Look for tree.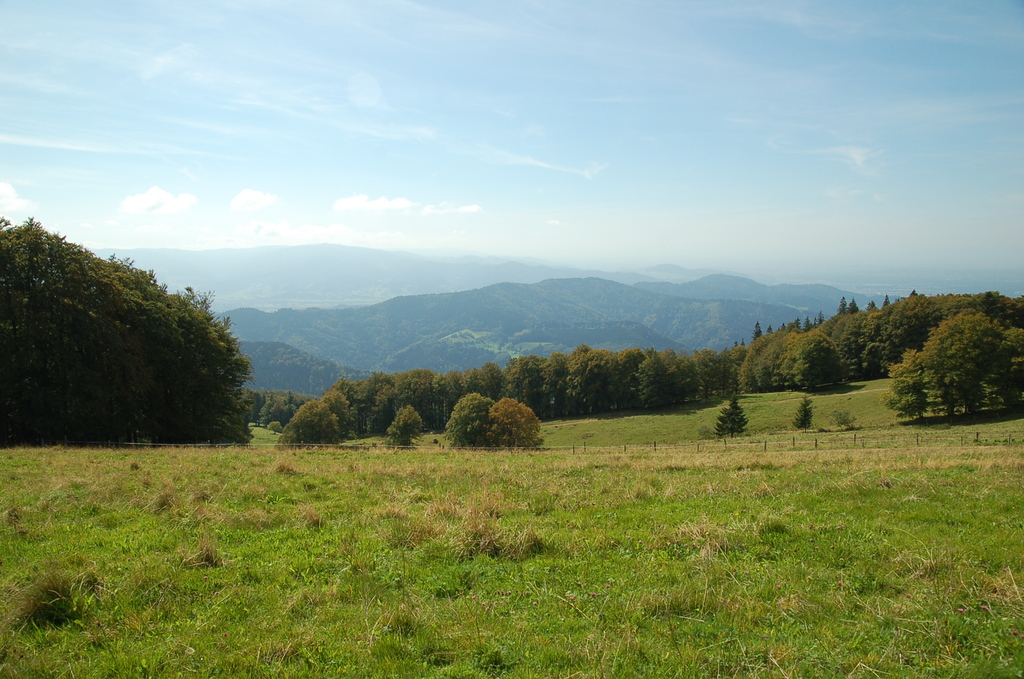
Found: detection(755, 320, 764, 339).
